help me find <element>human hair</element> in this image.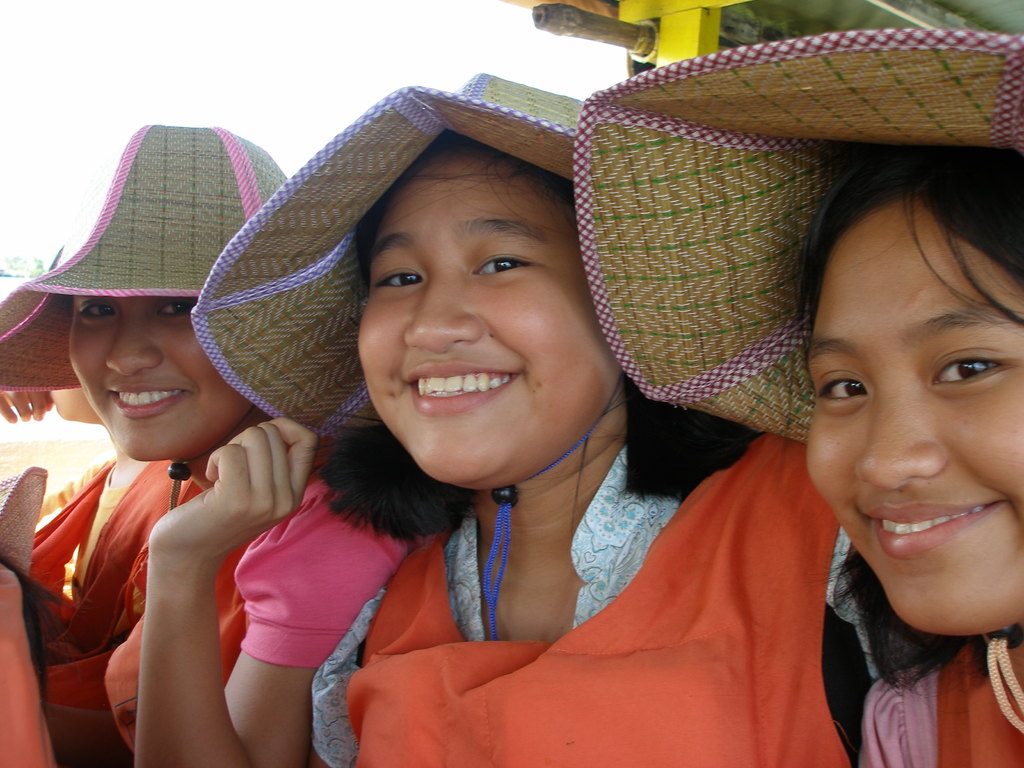
Found it: bbox=[0, 542, 66, 716].
